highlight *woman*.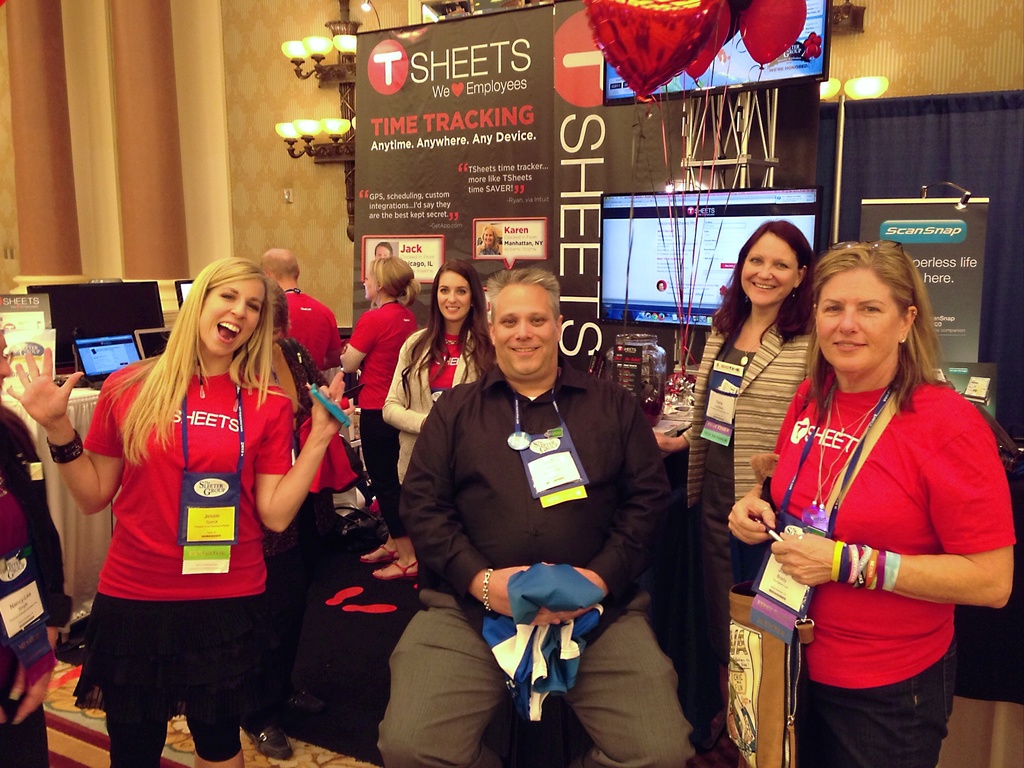
Highlighted region: Rect(650, 223, 819, 767).
